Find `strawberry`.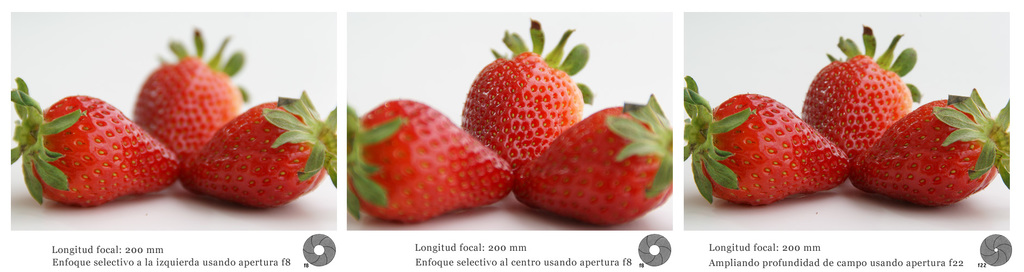
799/23/925/167.
